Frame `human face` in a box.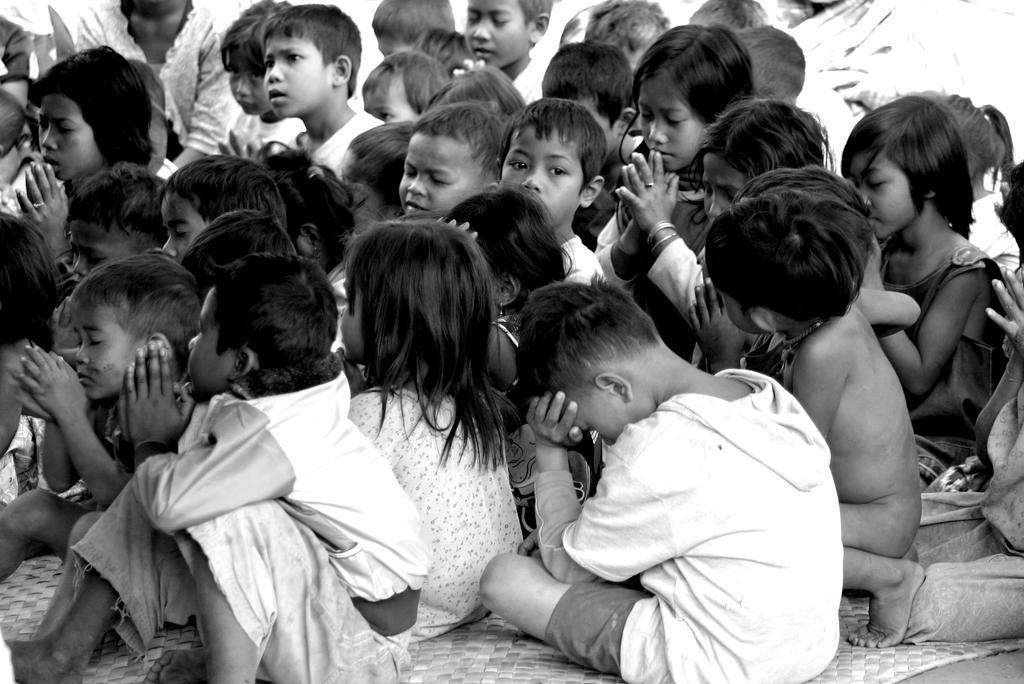
bbox=(226, 51, 278, 120).
